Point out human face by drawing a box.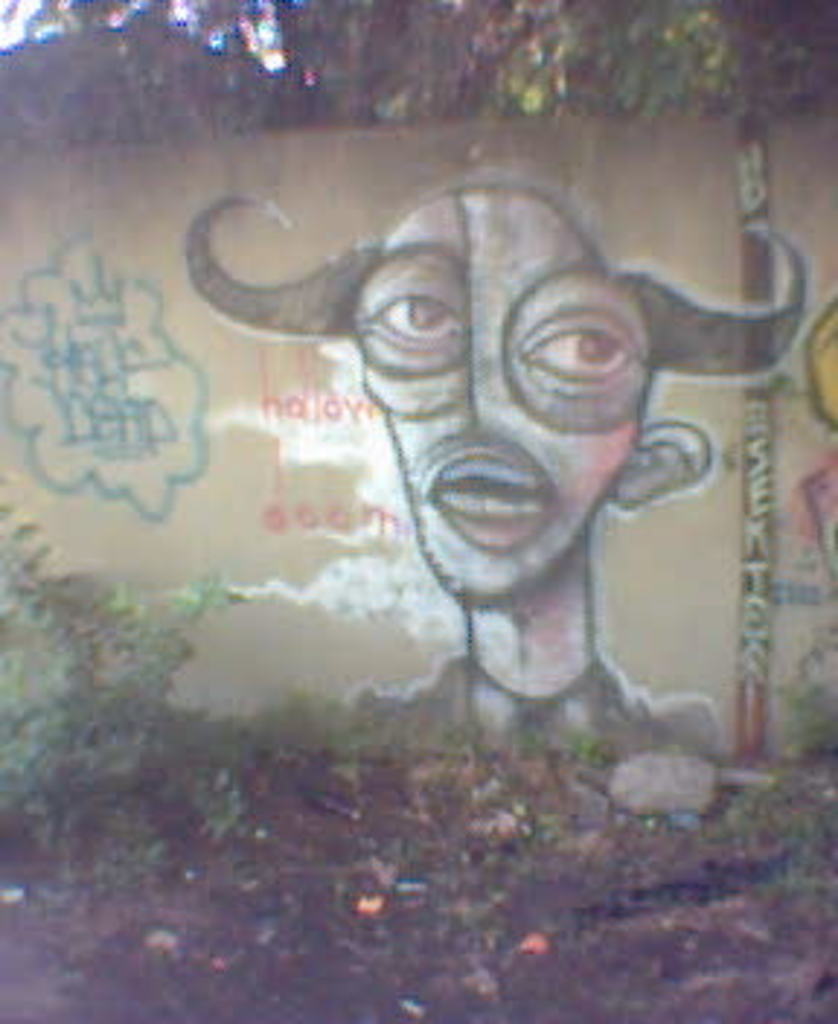
352, 189, 652, 588.
